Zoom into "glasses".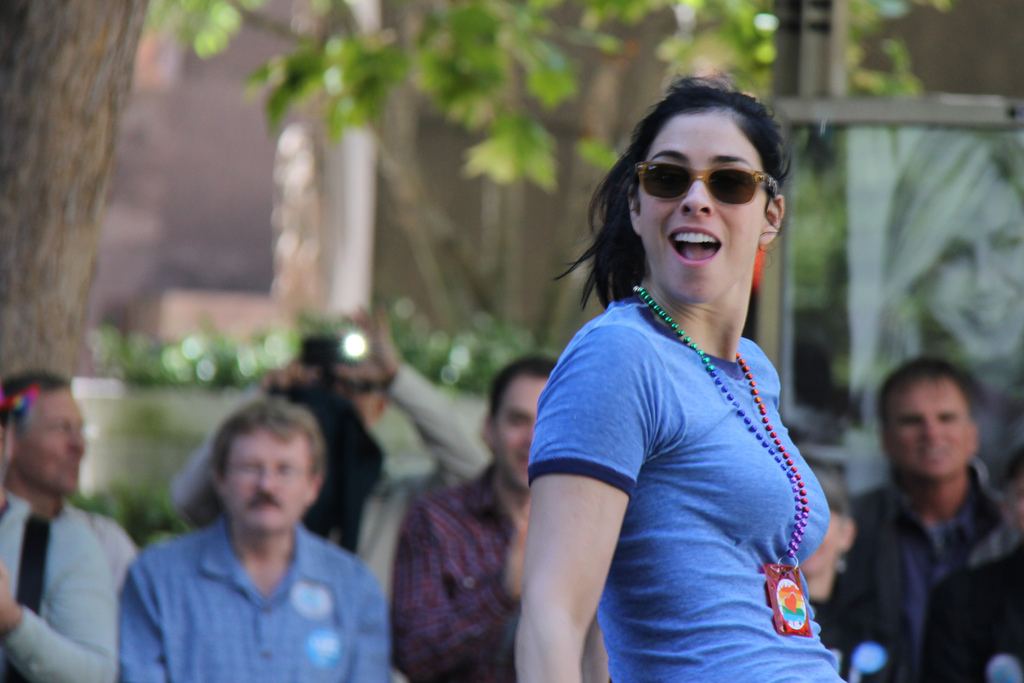
Zoom target: 645 155 784 208.
